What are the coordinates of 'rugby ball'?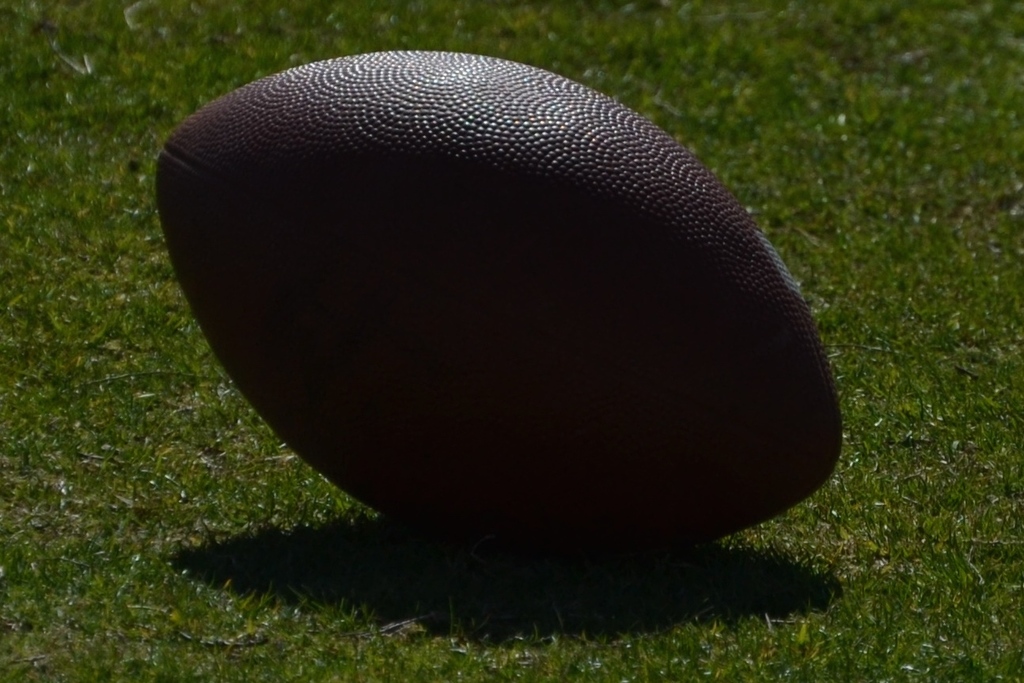
[168, 0, 768, 548].
